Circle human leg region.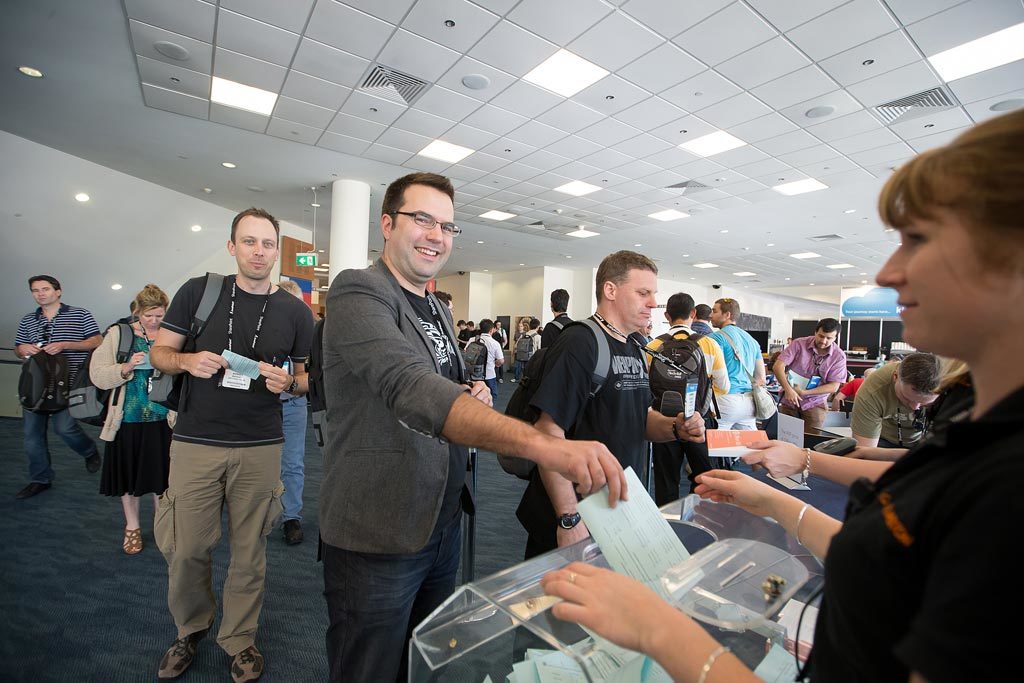
Region: (321,509,437,681).
